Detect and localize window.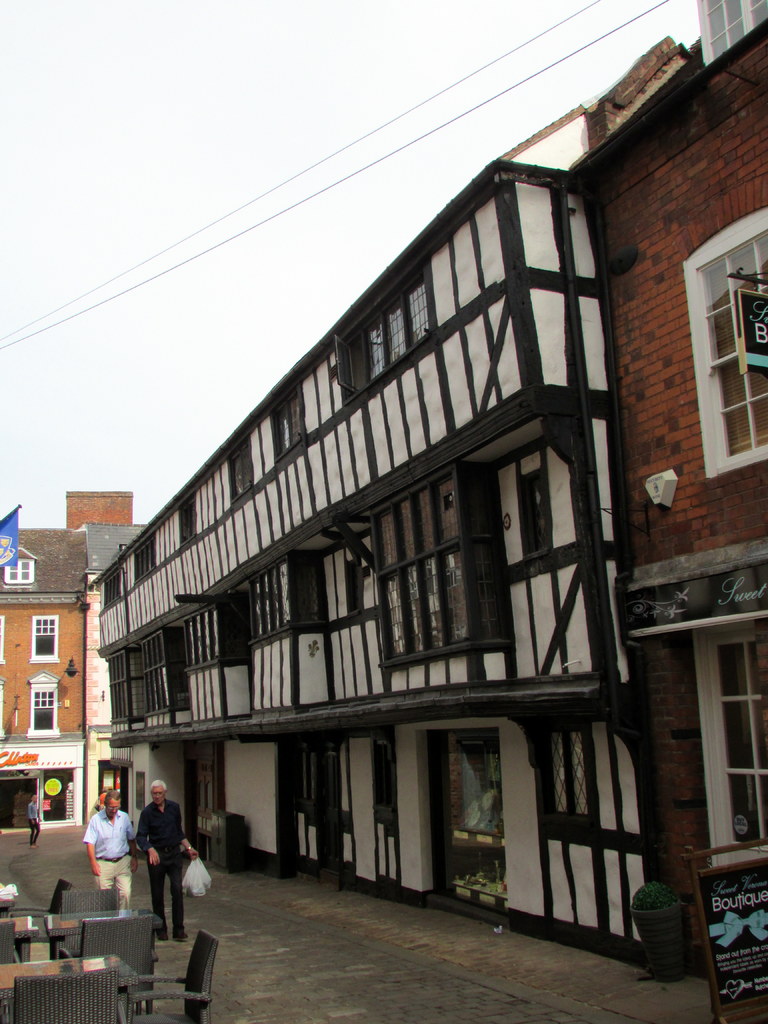
Localized at 99,564,127,607.
